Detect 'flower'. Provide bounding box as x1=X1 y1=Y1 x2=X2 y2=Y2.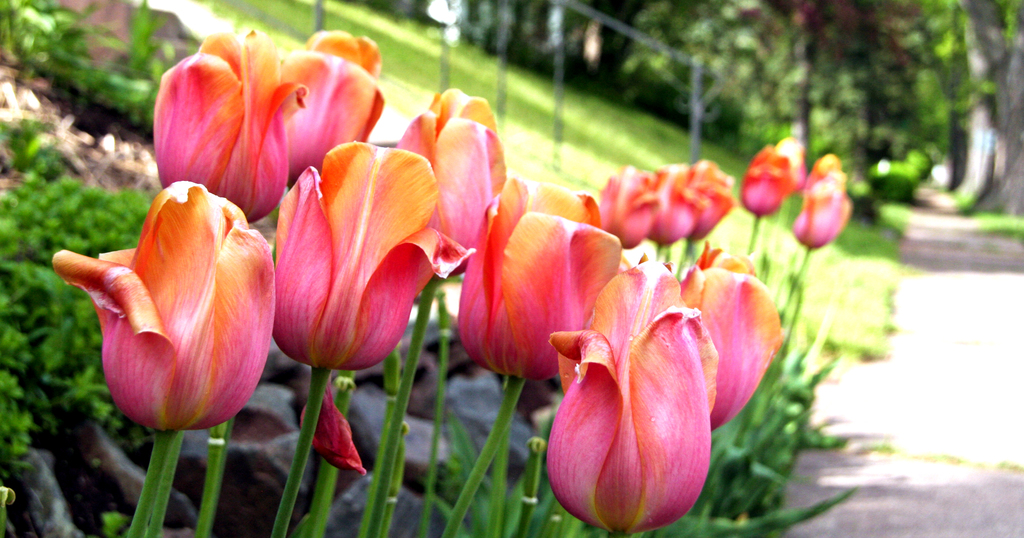
x1=796 y1=177 x2=852 y2=255.
